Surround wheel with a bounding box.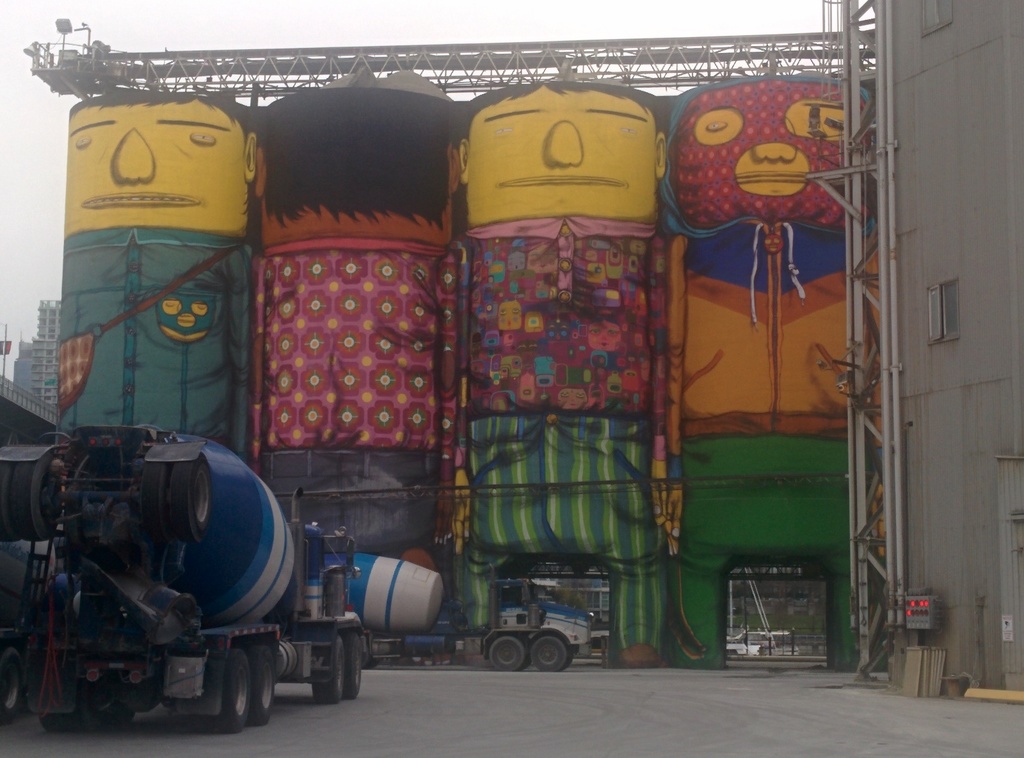
531, 640, 572, 671.
